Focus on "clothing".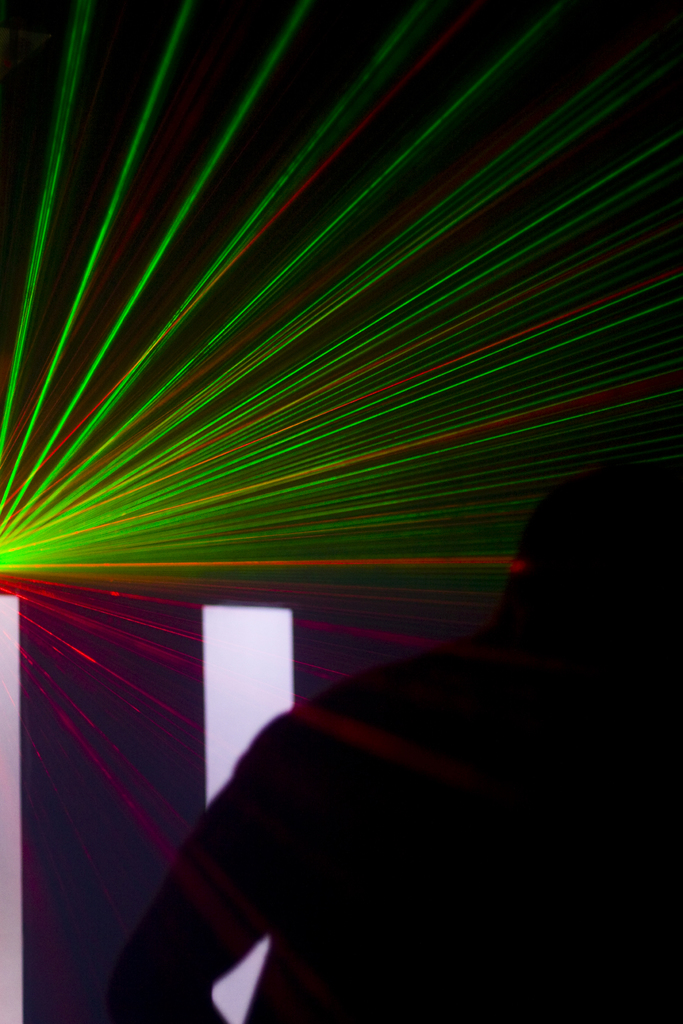
Focused at [121, 565, 664, 1018].
